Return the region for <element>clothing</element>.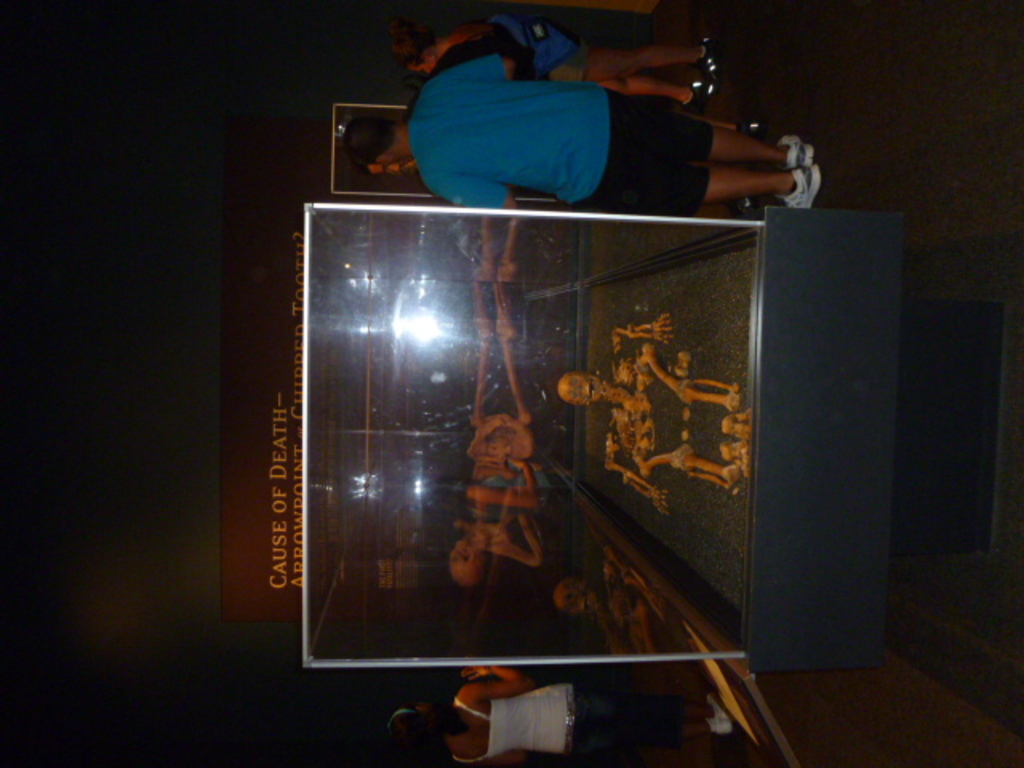
(x1=450, y1=682, x2=688, y2=757).
